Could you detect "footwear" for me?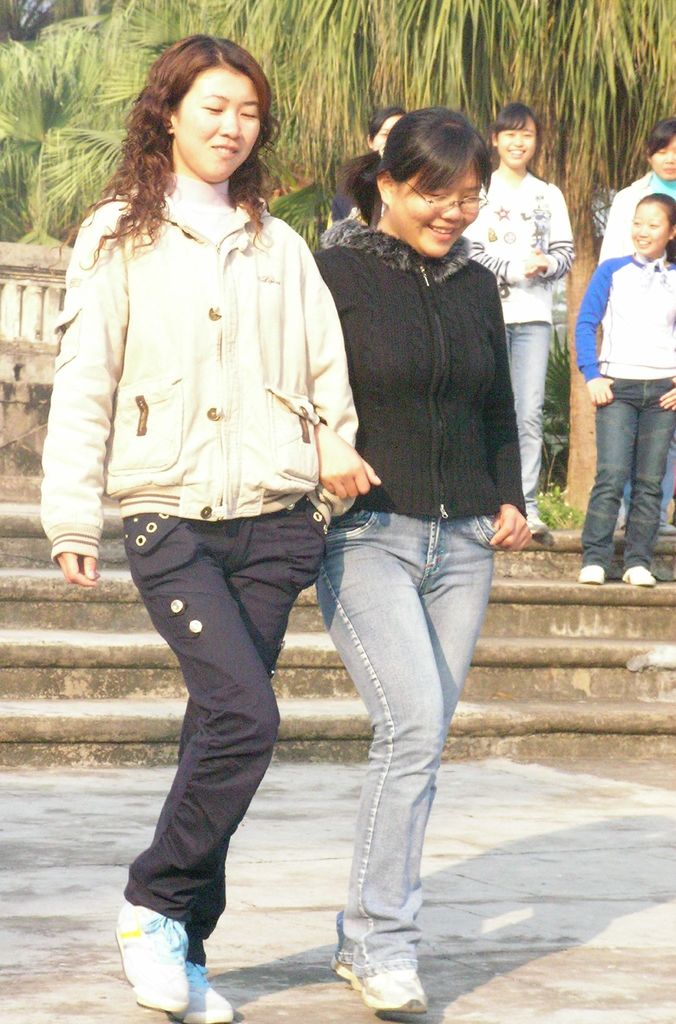
Detection result: BBox(328, 958, 352, 975).
